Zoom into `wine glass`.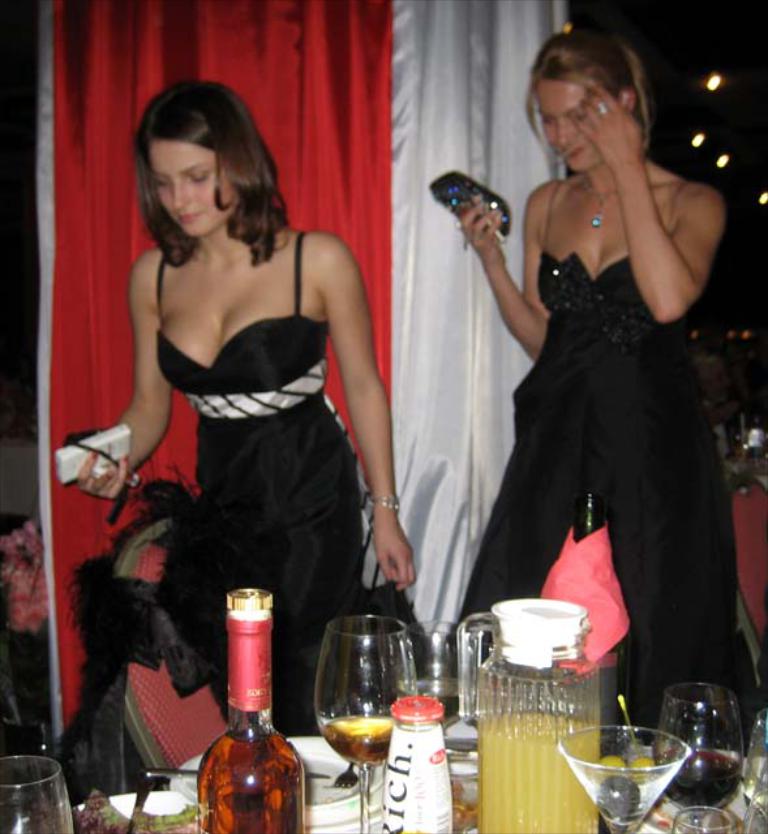
Zoom target: <box>742,708,767,804</box>.
